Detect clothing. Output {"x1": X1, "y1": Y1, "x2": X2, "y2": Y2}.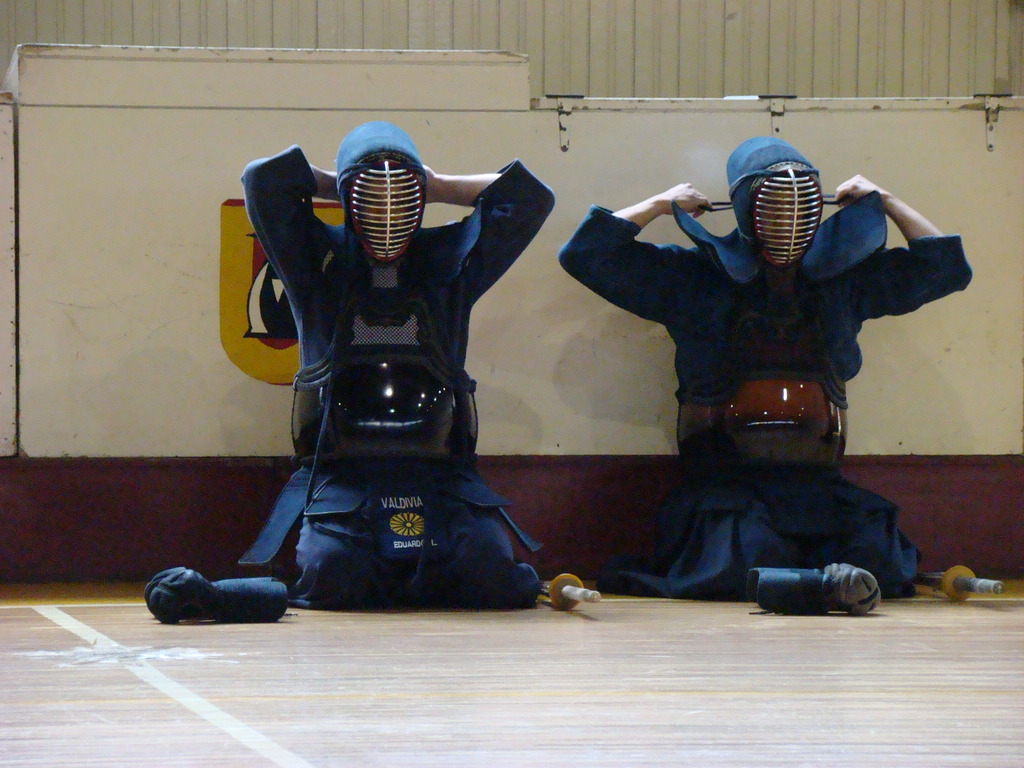
{"x1": 583, "y1": 151, "x2": 961, "y2": 577}.
